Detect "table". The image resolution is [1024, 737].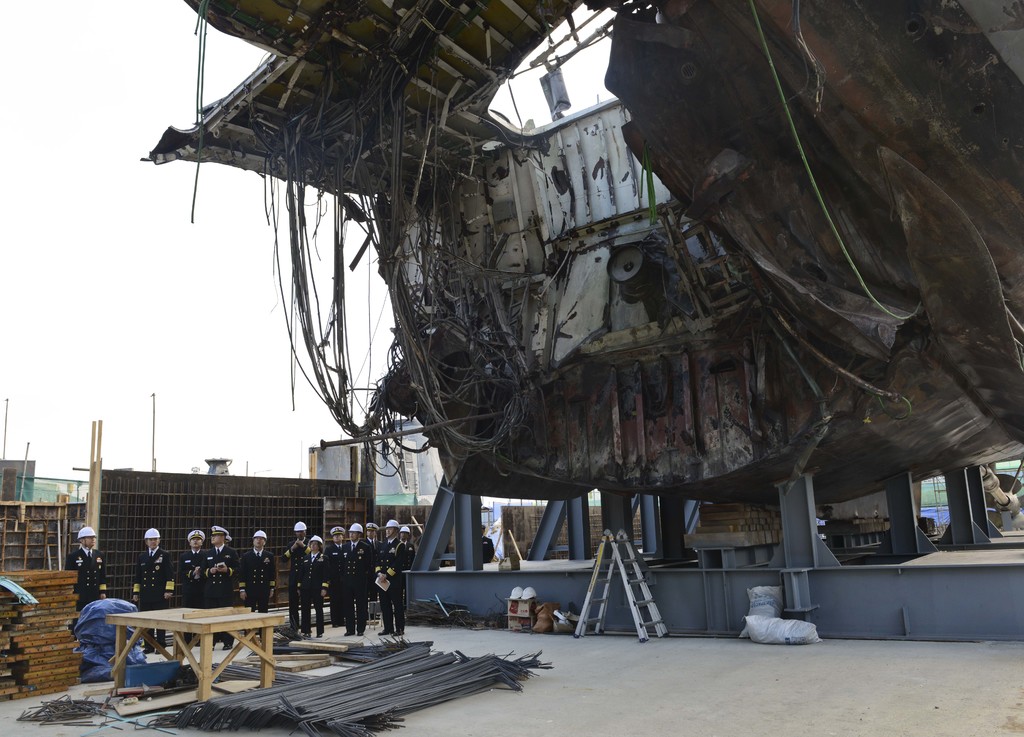
bbox=[96, 604, 287, 705].
